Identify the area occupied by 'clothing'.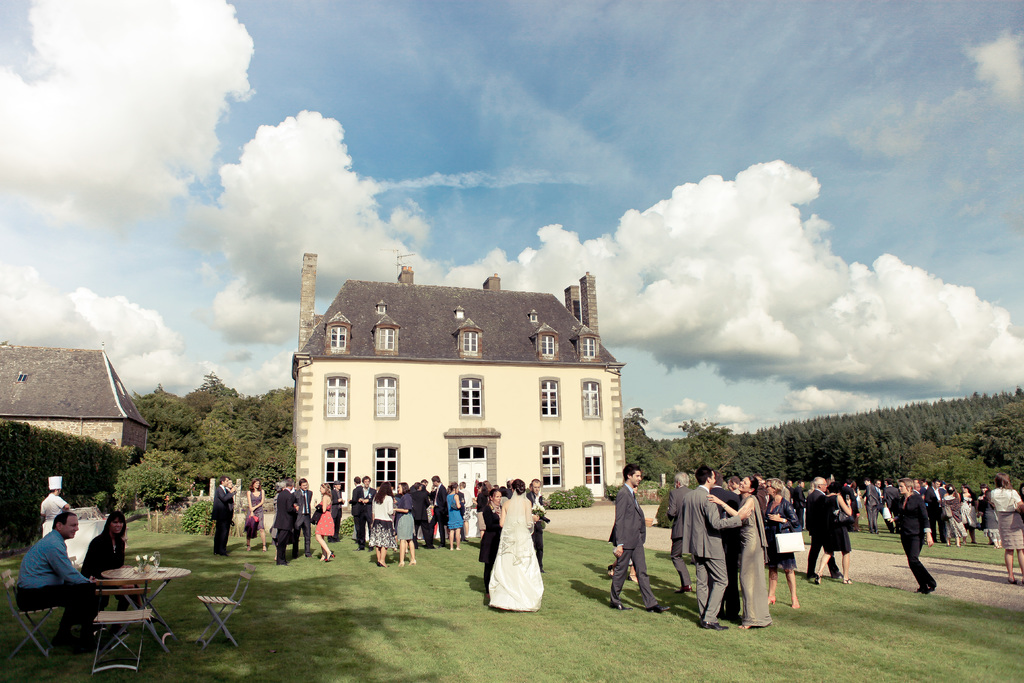
Area: bbox=[369, 490, 401, 548].
